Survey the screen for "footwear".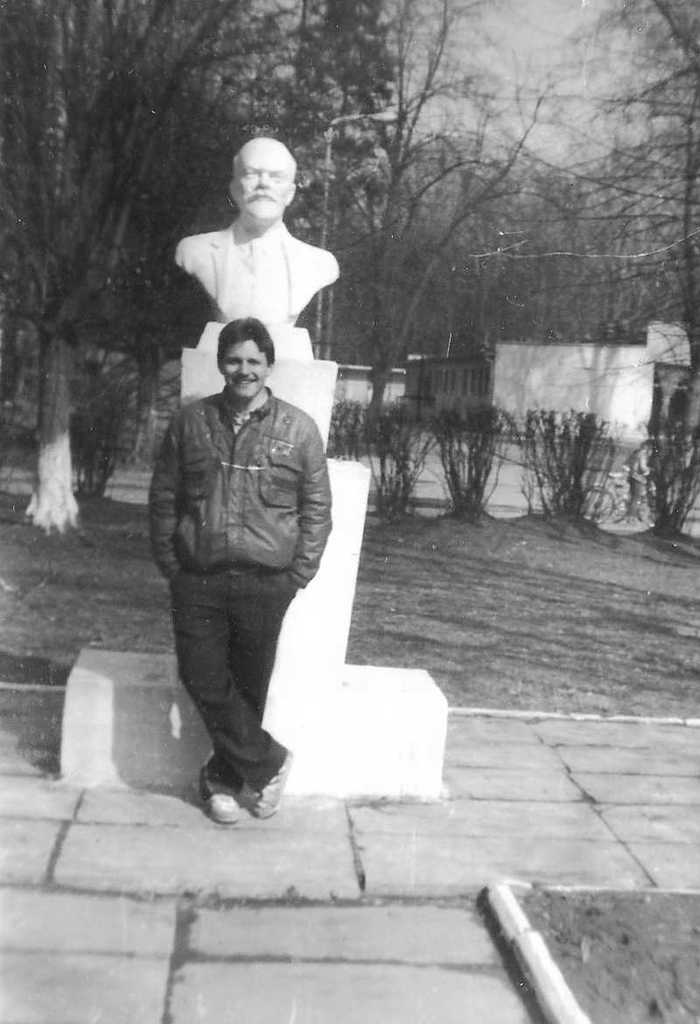
Survey found: 249/745/294/827.
